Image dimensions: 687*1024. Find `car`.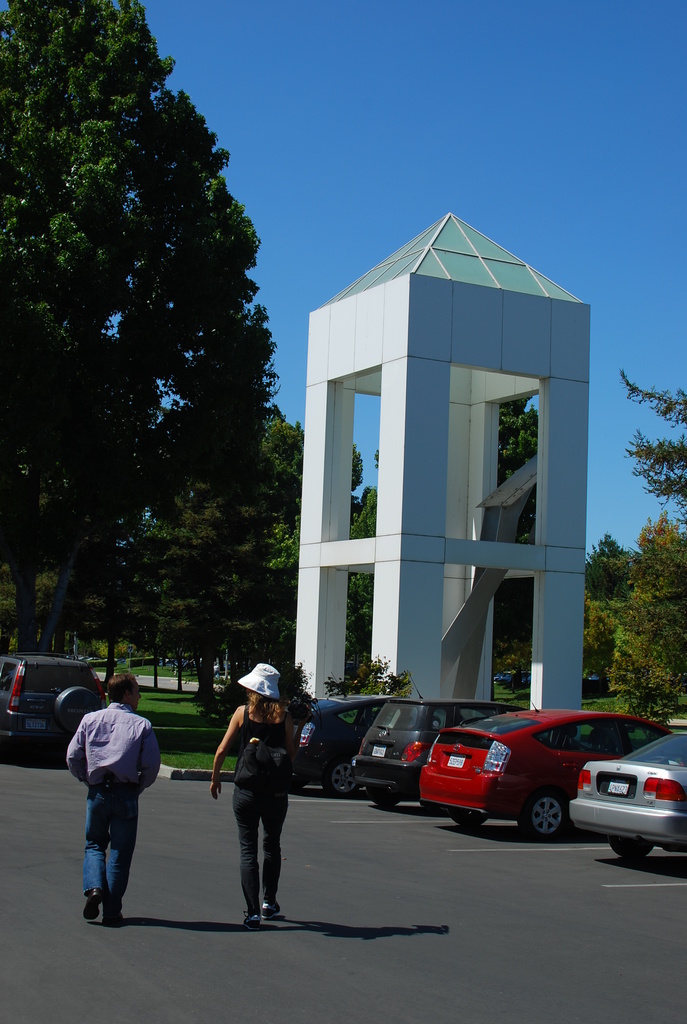
<box>291,693,387,793</box>.
